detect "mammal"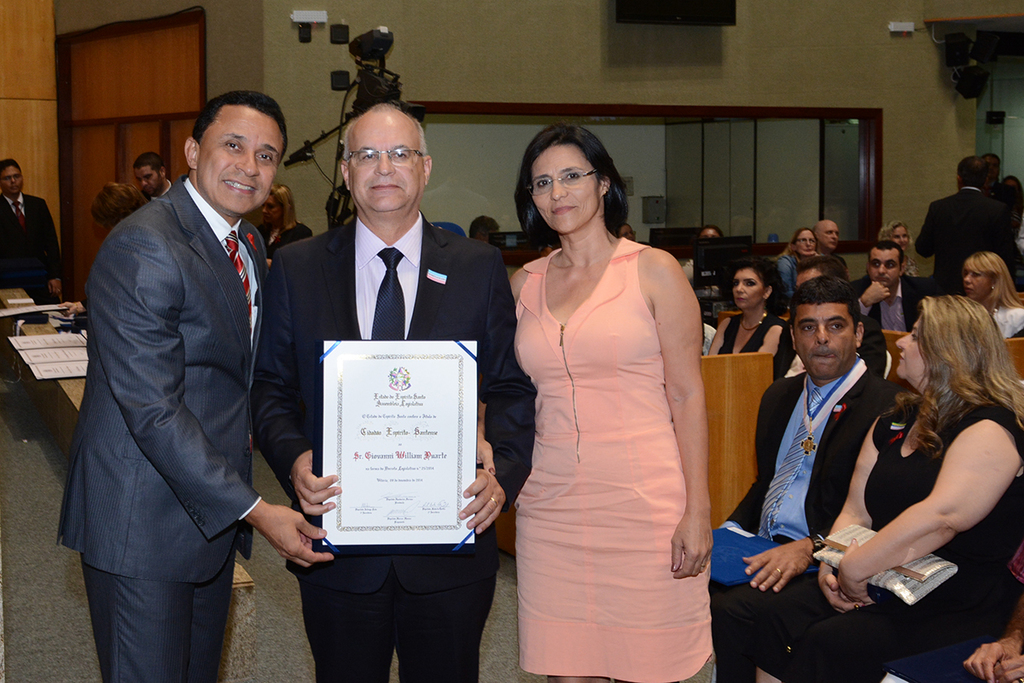
select_region(255, 183, 317, 266)
